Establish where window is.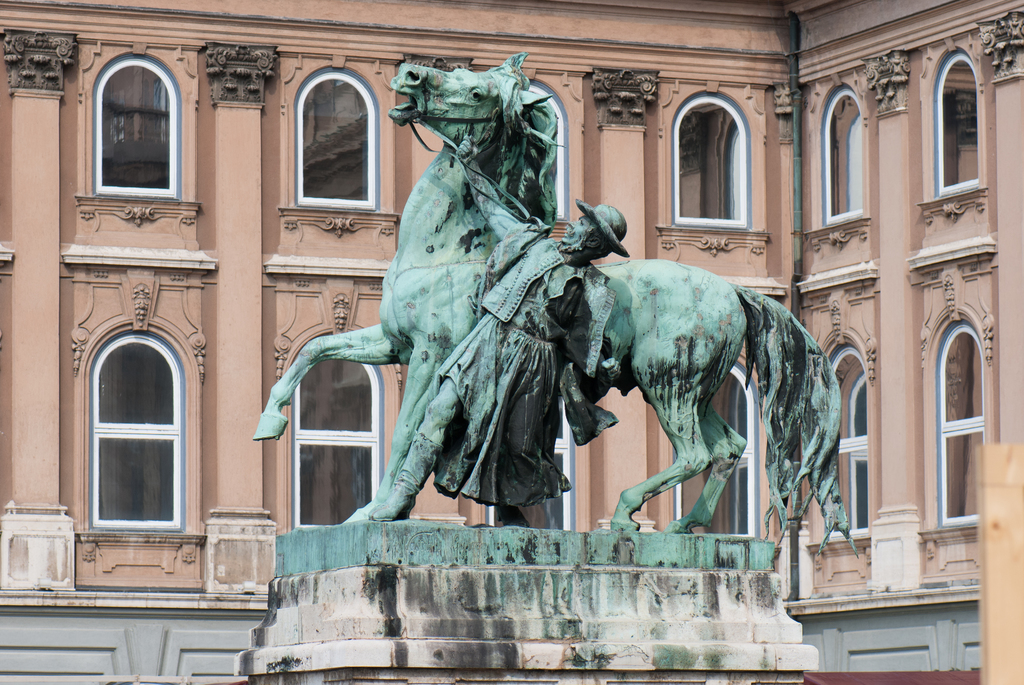
Established at left=77, top=54, right=190, bottom=210.
